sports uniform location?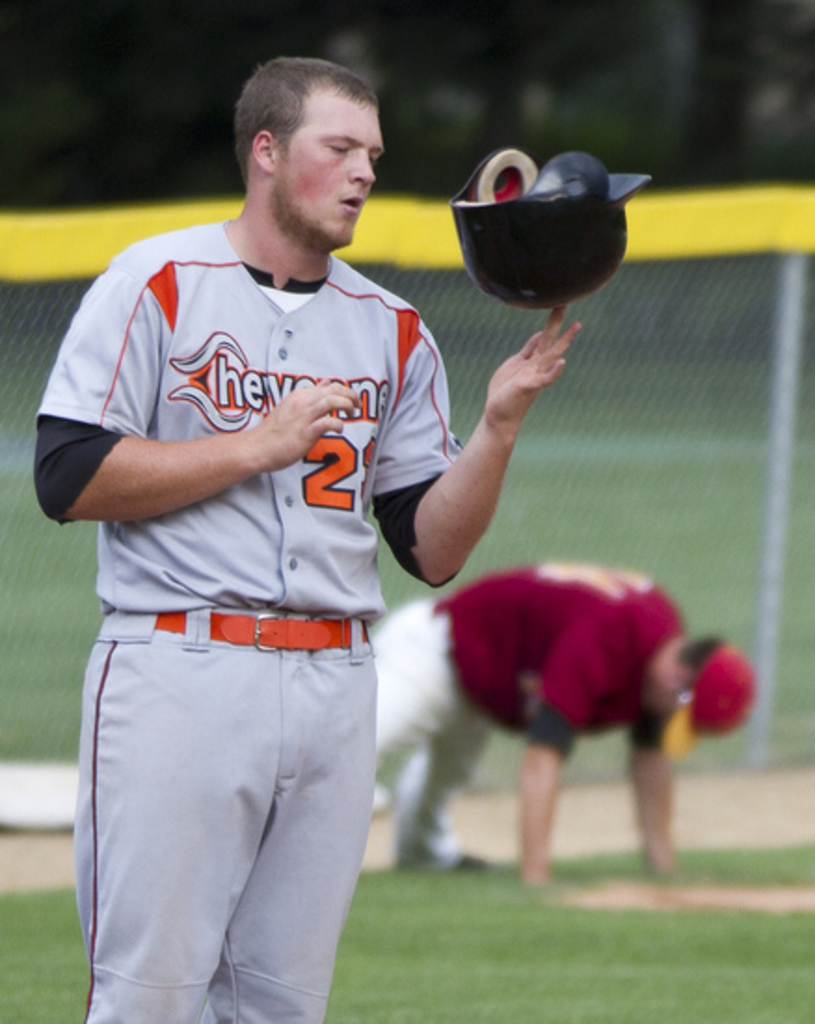
detection(30, 58, 454, 1023)
